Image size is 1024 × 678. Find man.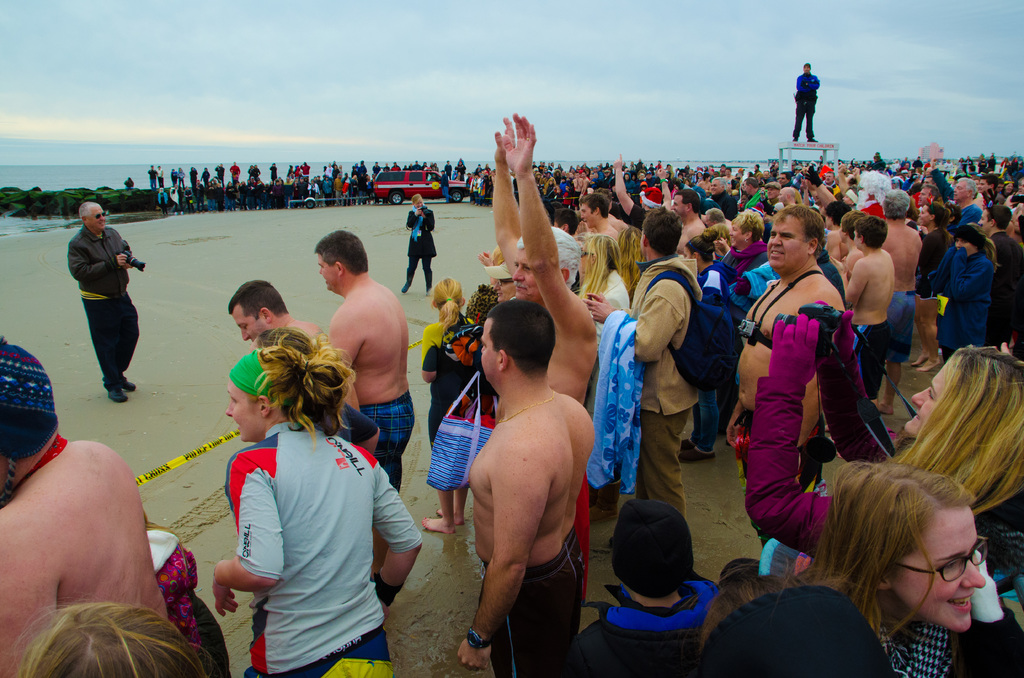
70,204,147,408.
